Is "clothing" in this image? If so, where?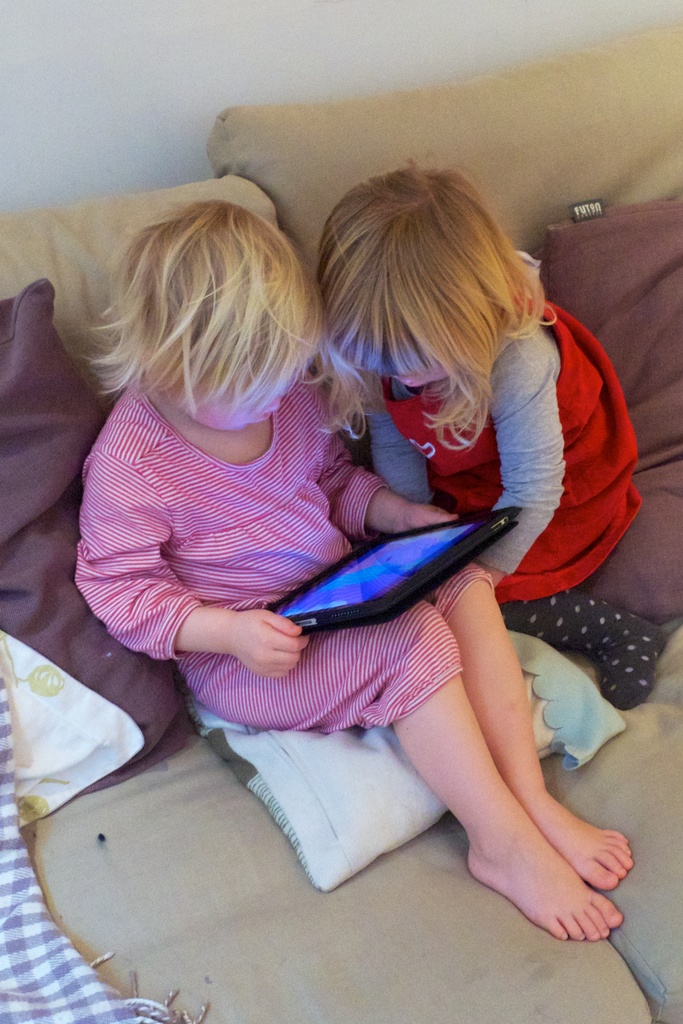
Yes, at rect(361, 297, 643, 605).
